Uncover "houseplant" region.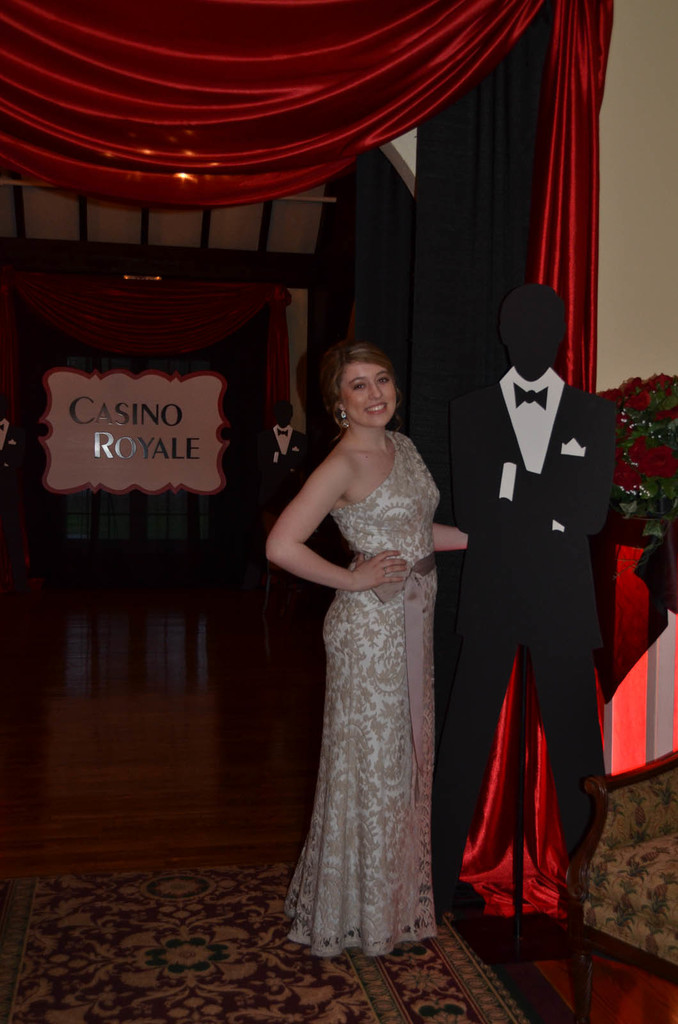
Uncovered: [x1=591, y1=367, x2=677, y2=566].
